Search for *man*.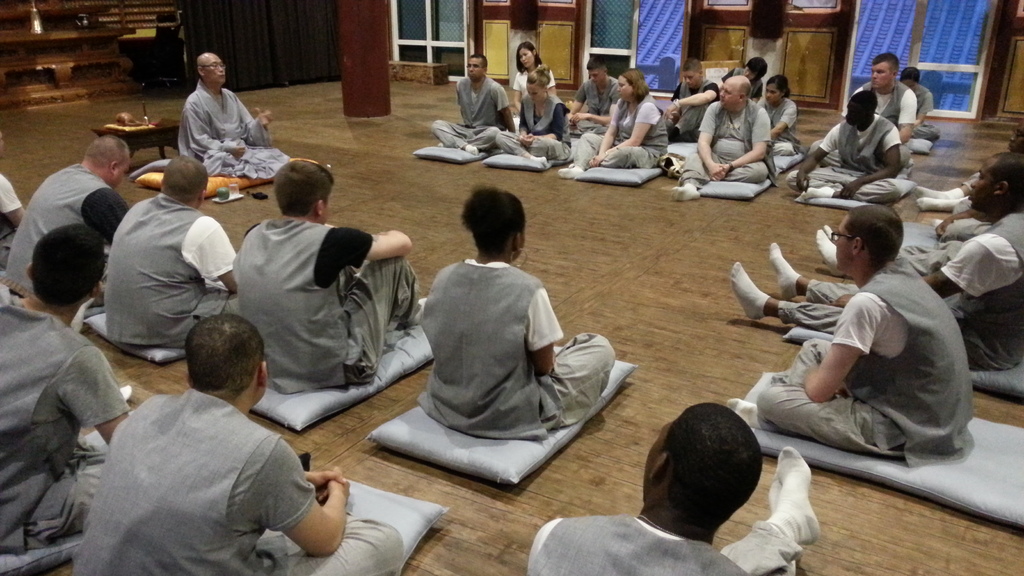
Found at BBox(68, 315, 444, 566).
